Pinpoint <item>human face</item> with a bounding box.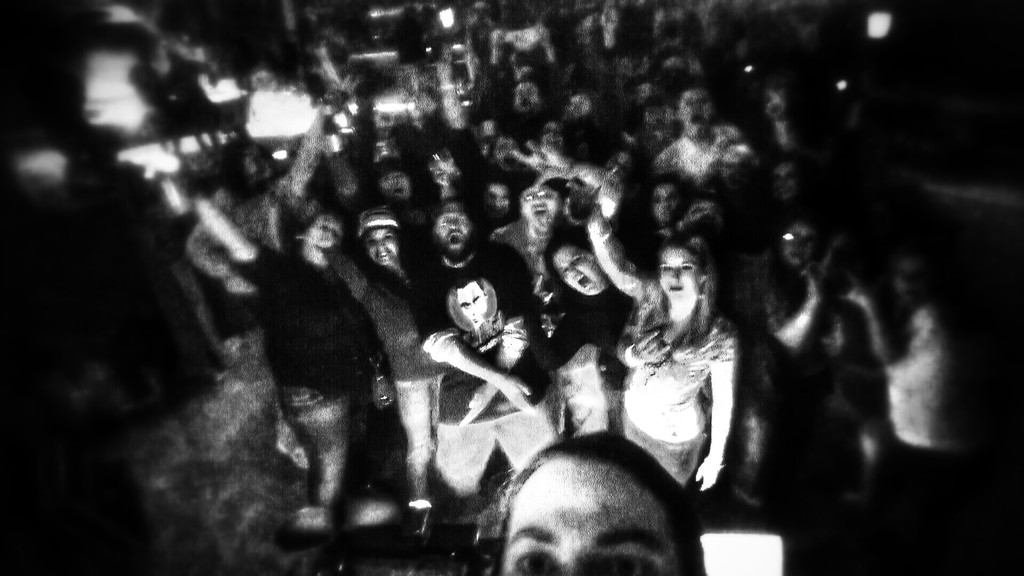
select_region(663, 246, 701, 300).
